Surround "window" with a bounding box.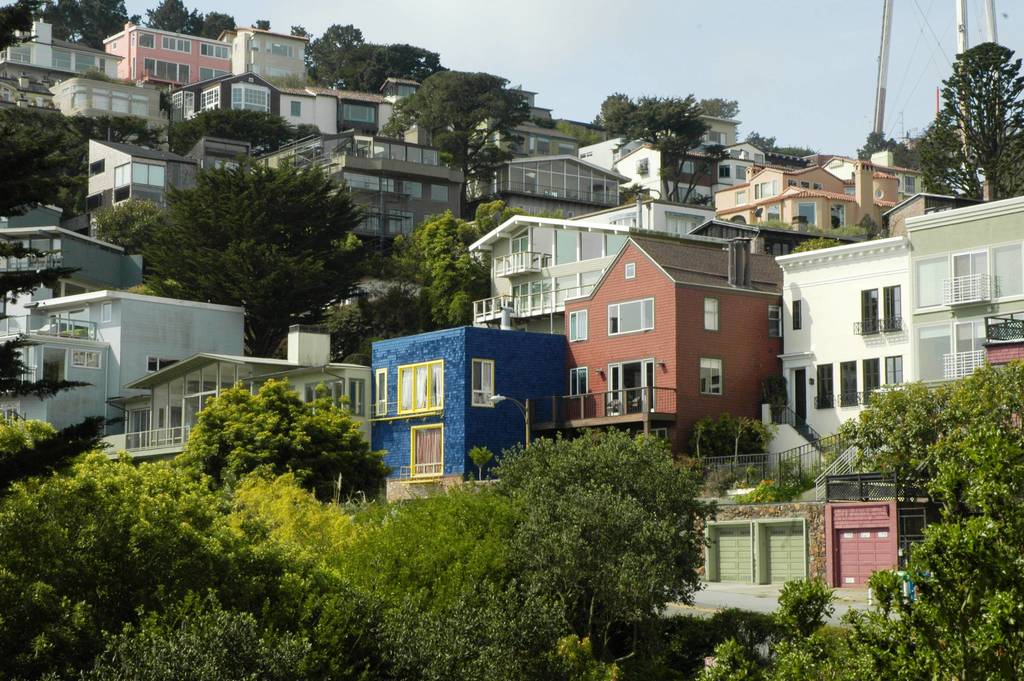
266/42/294/56.
